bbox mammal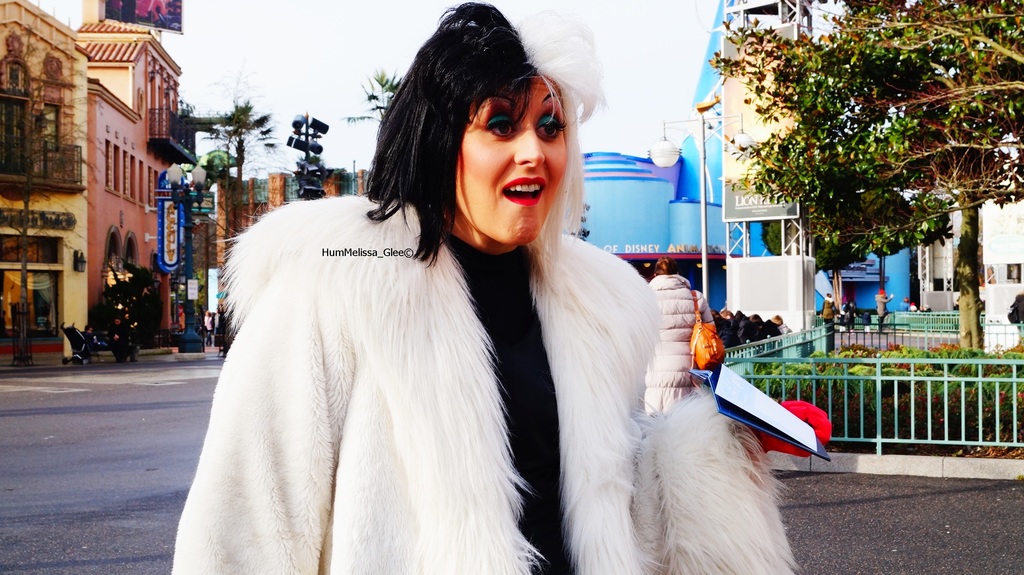
Rect(843, 296, 861, 332)
